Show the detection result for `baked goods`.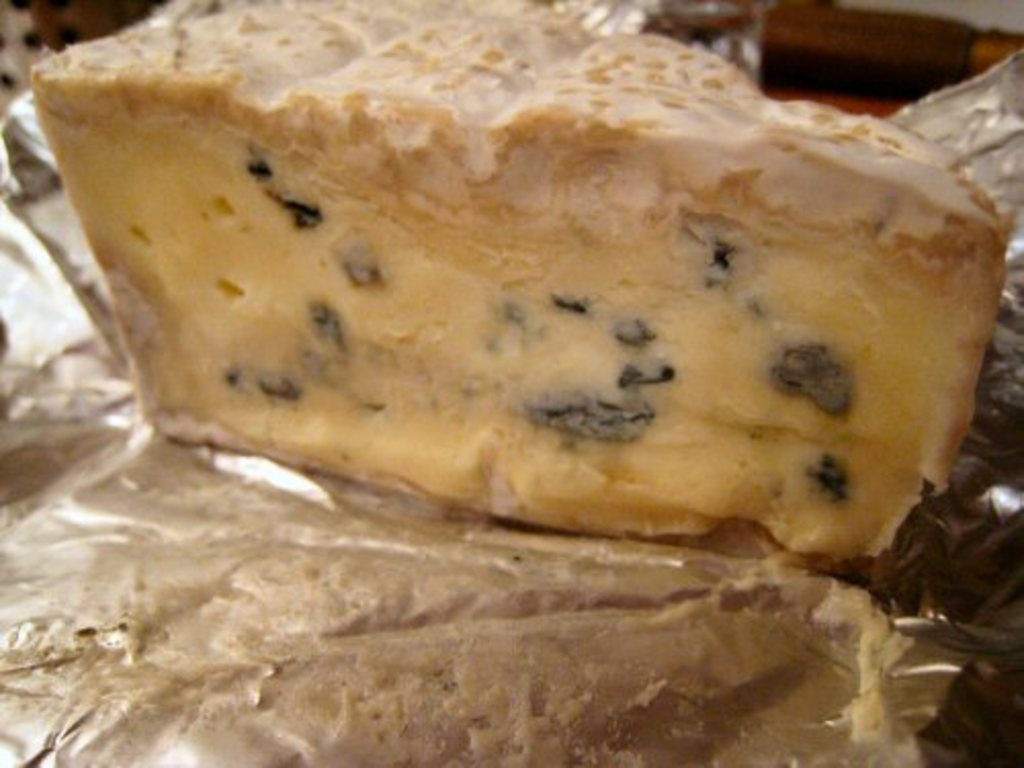
pyautogui.locateOnScreen(100, 25, 987, 584).
